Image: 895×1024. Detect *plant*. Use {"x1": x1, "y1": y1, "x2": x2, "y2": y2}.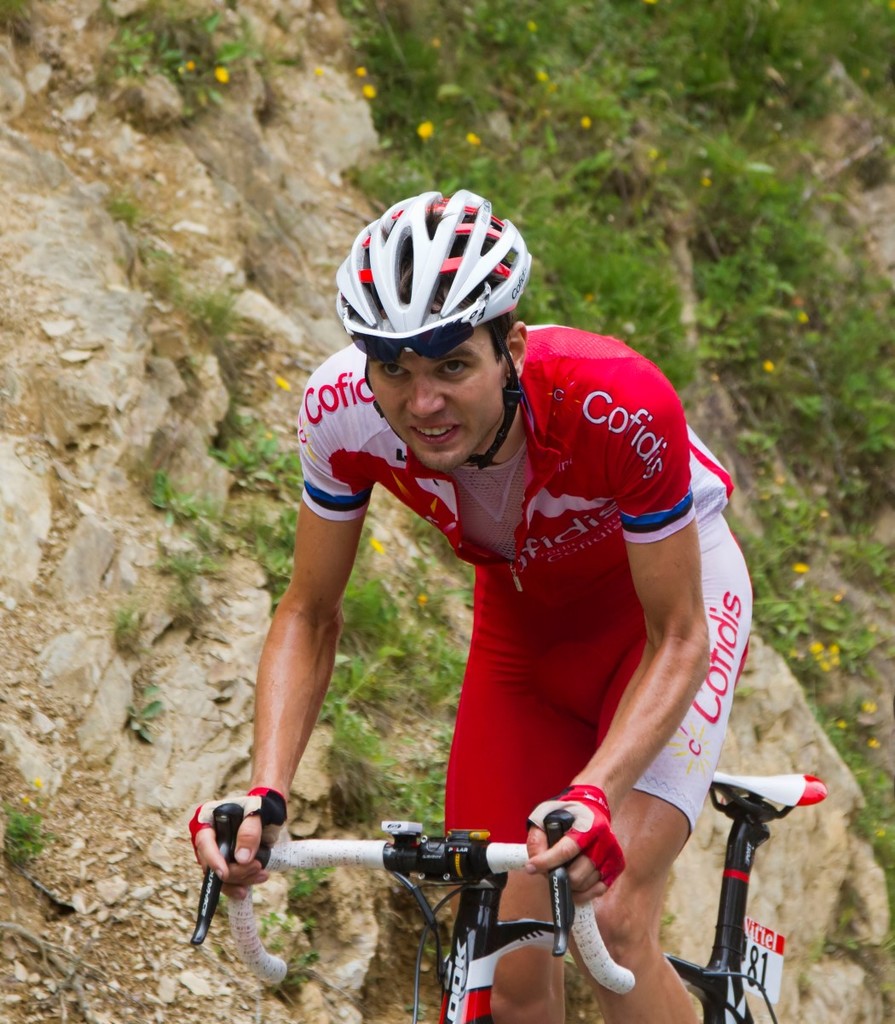
{"x1": 126, "y1": 693, "x2": 162, "y2": 746}.
